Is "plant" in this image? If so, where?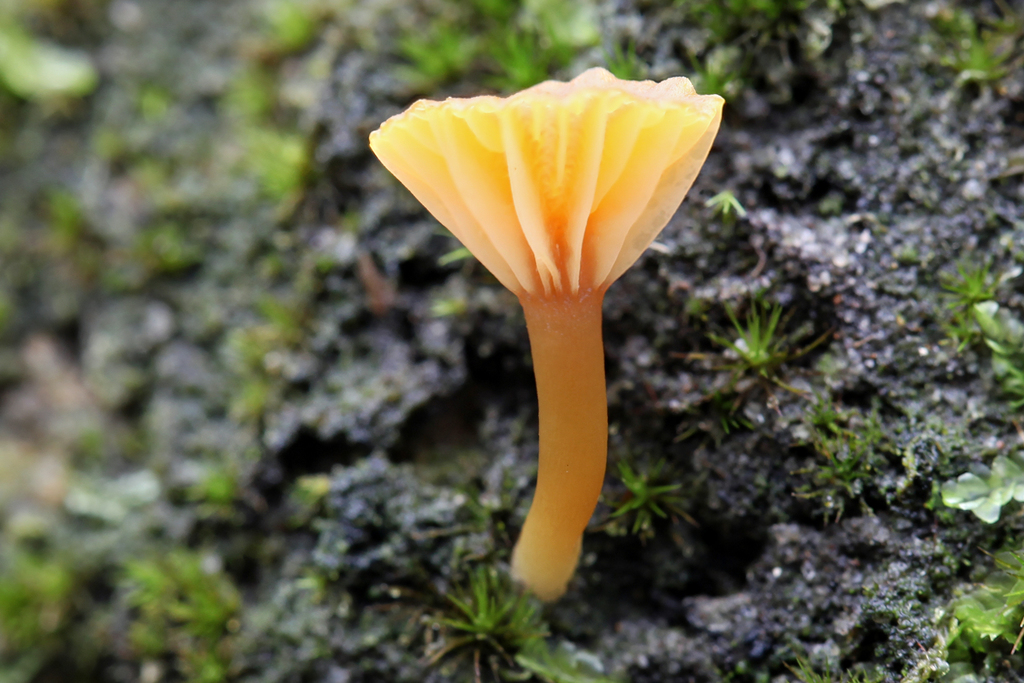
Yes, at detection(113, 546, 240, 682).
